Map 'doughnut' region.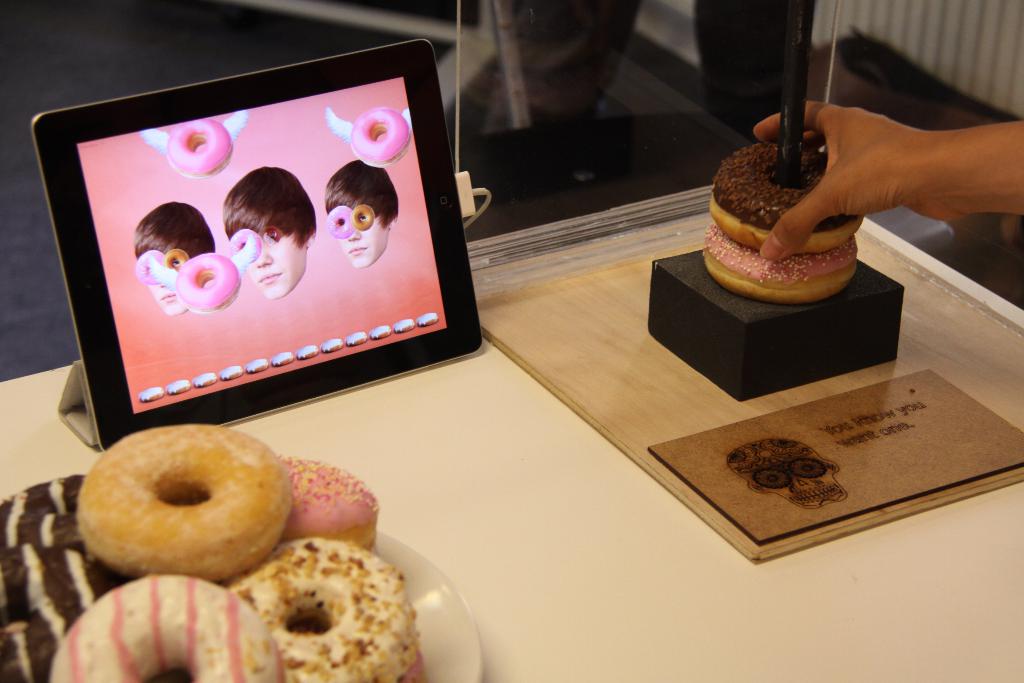
Mapped to bbox=[173, 252, 243, 308].
